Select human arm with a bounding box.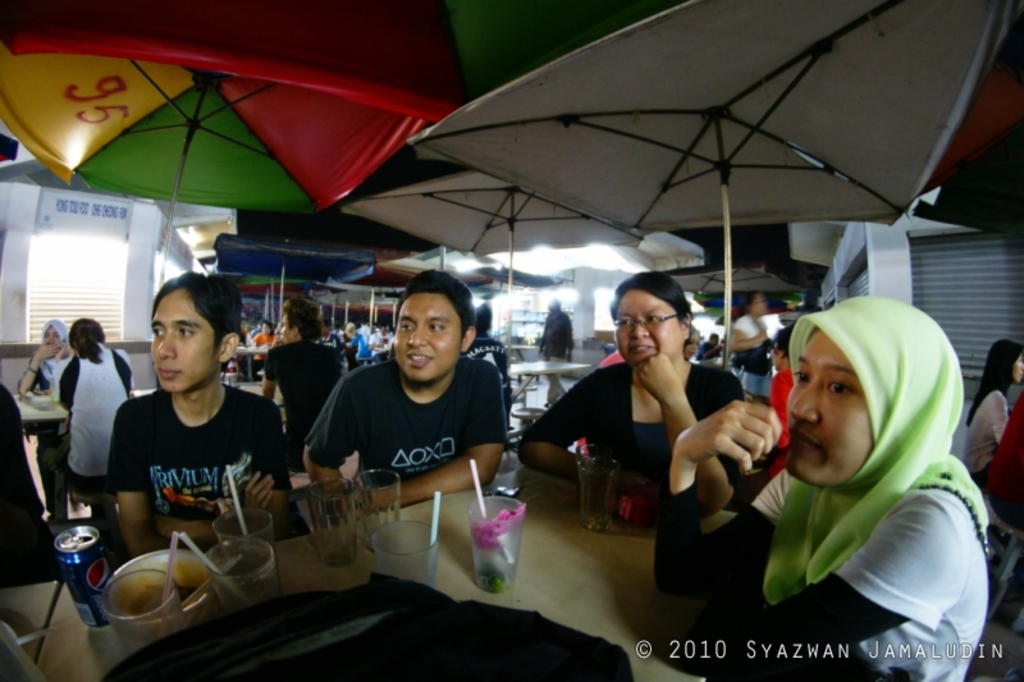
locate(58, 362, 81, 407).
